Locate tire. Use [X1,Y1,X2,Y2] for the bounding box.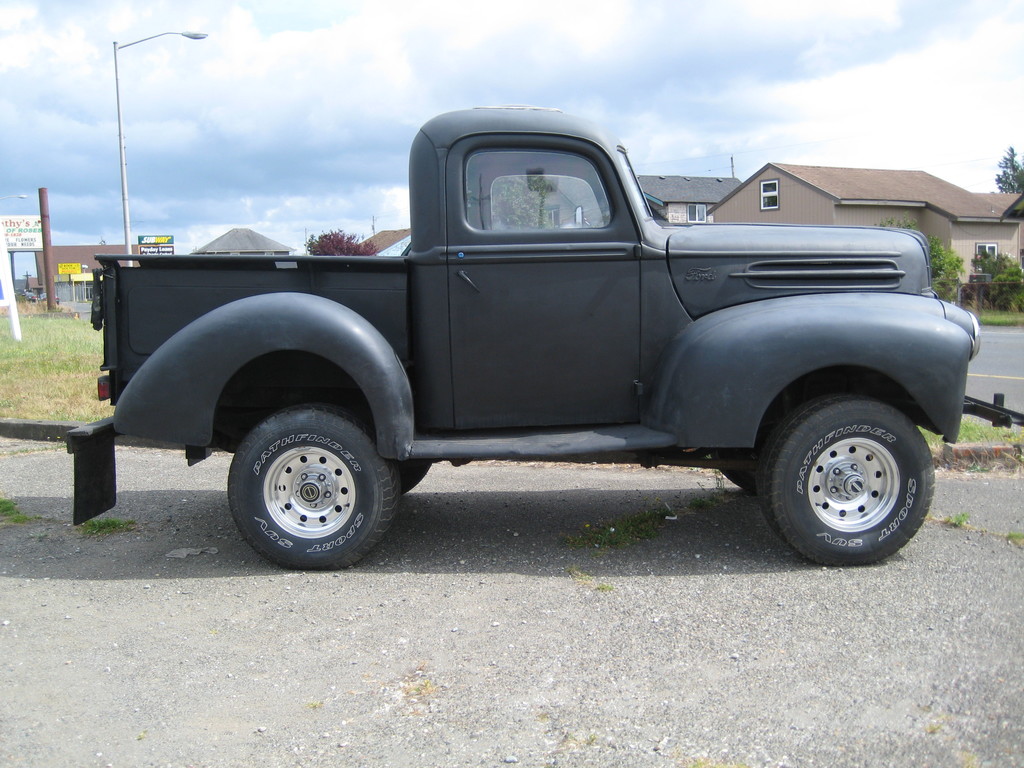
[717,463,753,491].
